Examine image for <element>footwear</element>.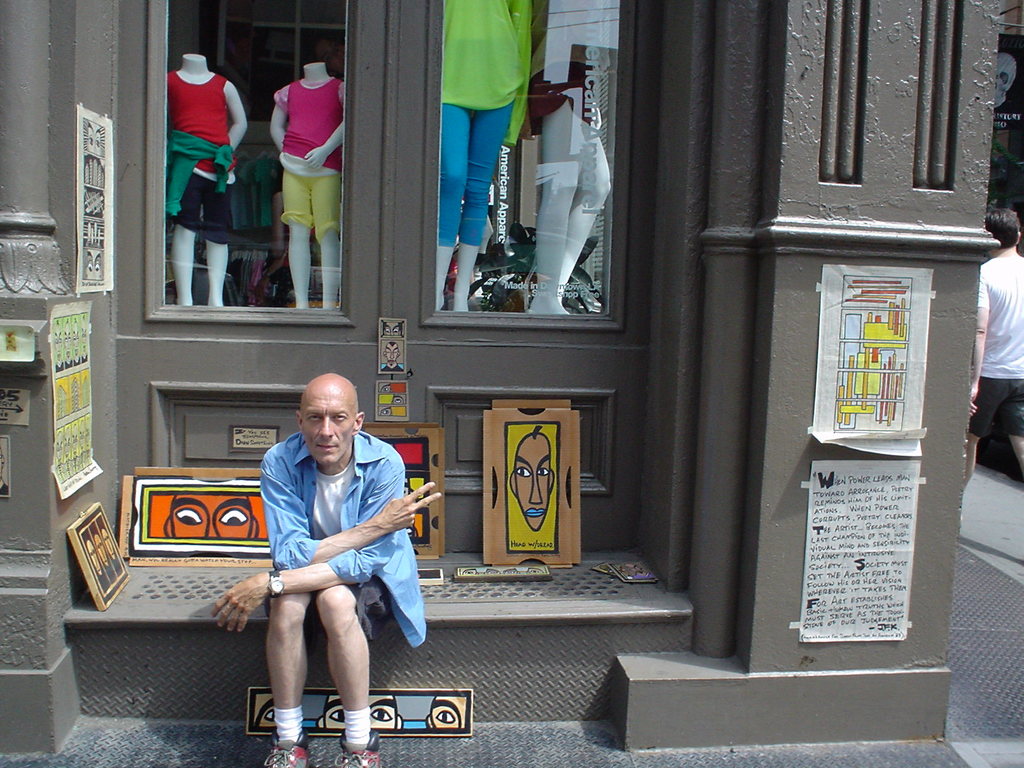
Examination result: locate(327, 728, 378, 767).
